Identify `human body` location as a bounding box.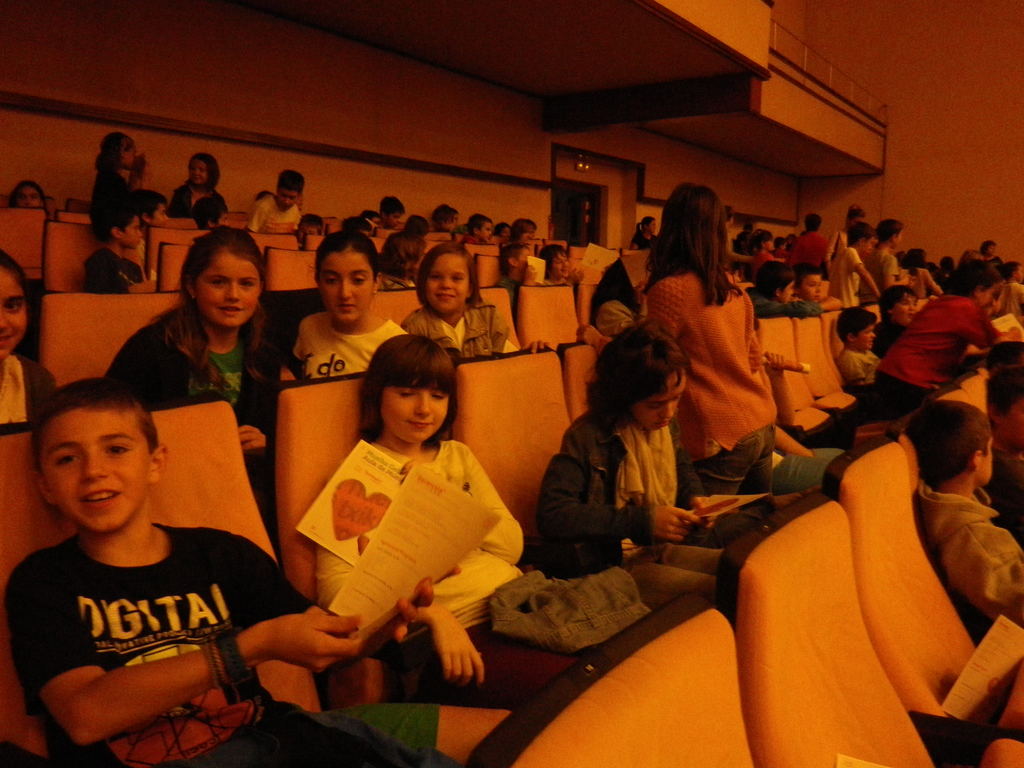
left=250, top=193, right=307, bottom=237.
